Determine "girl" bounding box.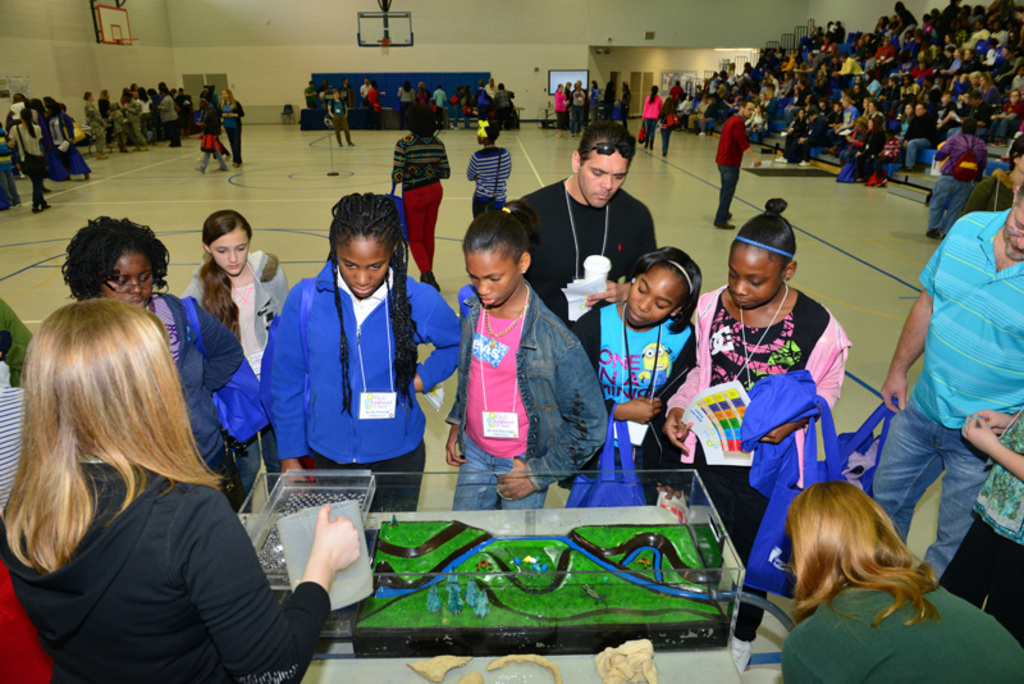
Determined: (9, 108, 52, 214).
